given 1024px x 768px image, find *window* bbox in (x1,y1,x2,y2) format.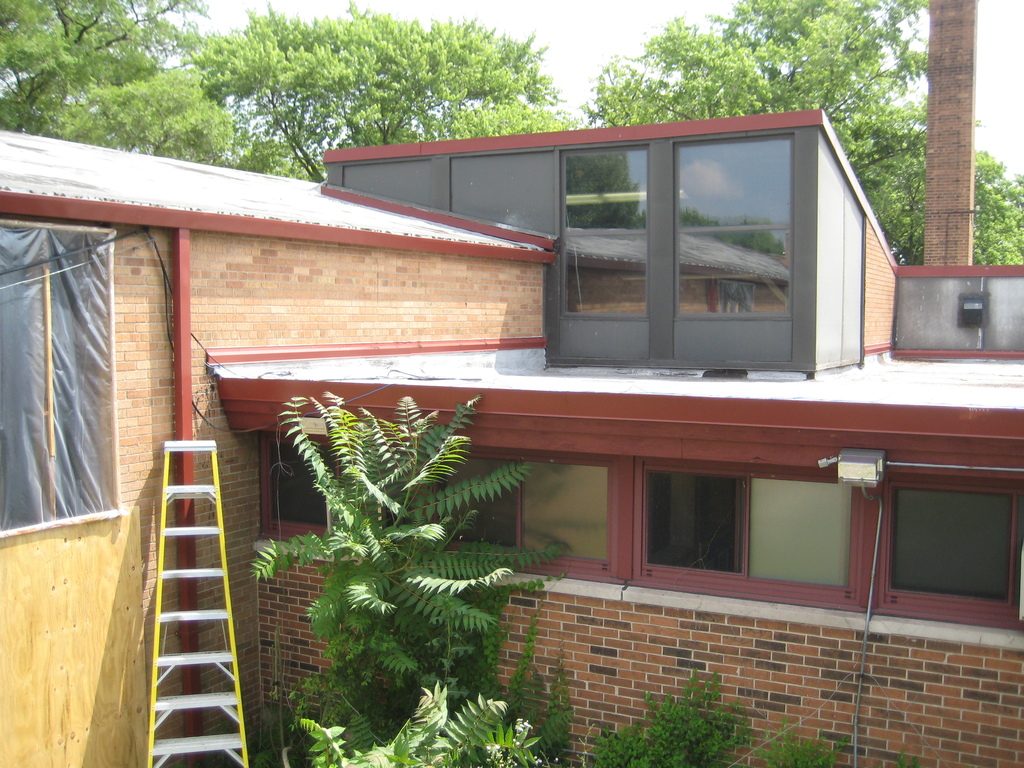
(262,438,380,556).
